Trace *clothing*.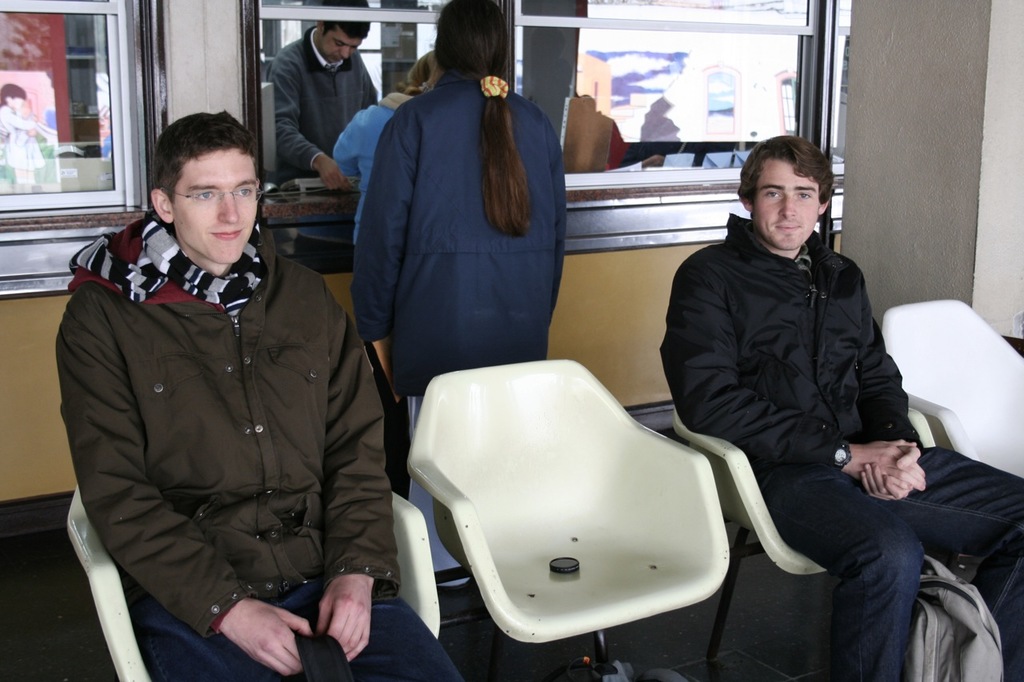
Traced to box=[658, 209, 1023, 681].
